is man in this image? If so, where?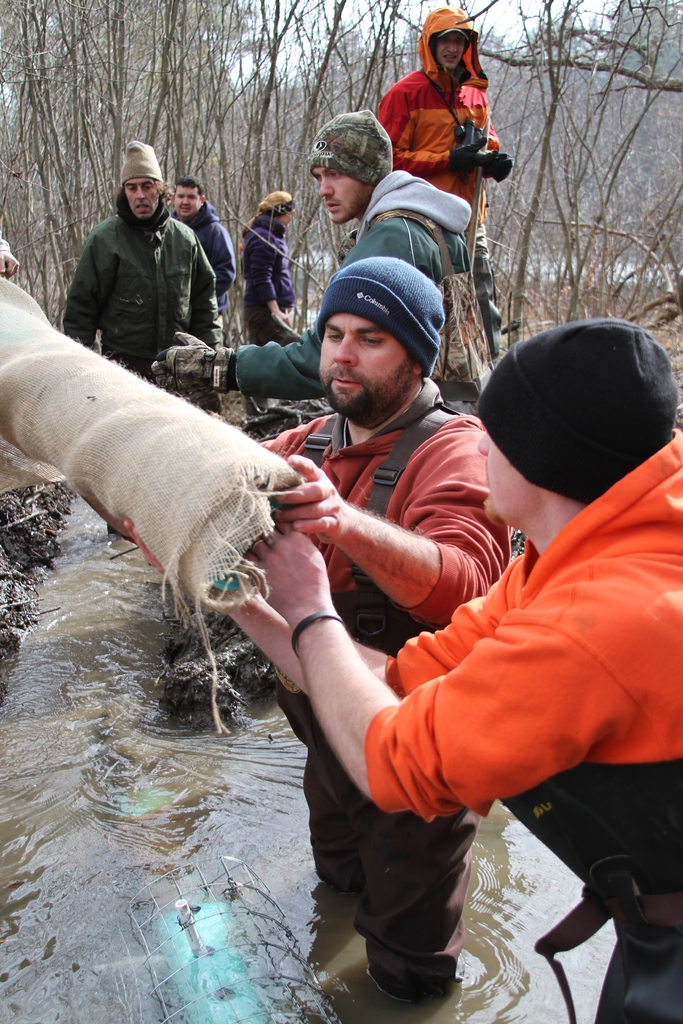
Yes, at BBox(234, 192, 304, 348).
